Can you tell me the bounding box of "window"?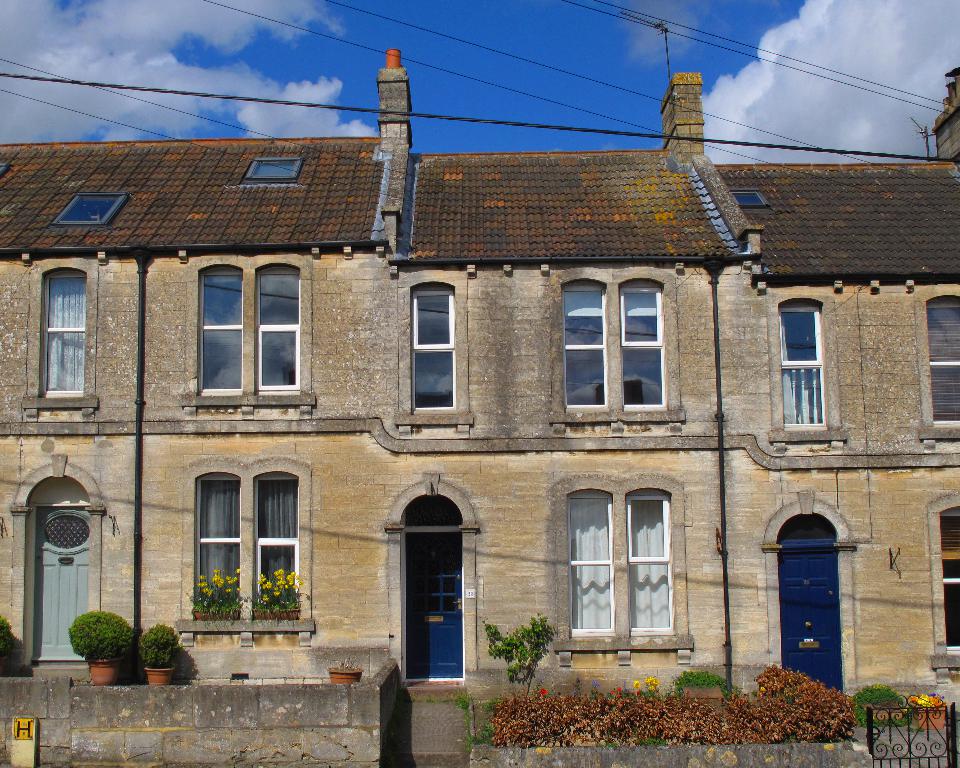
(572, 463, 693, 658).
